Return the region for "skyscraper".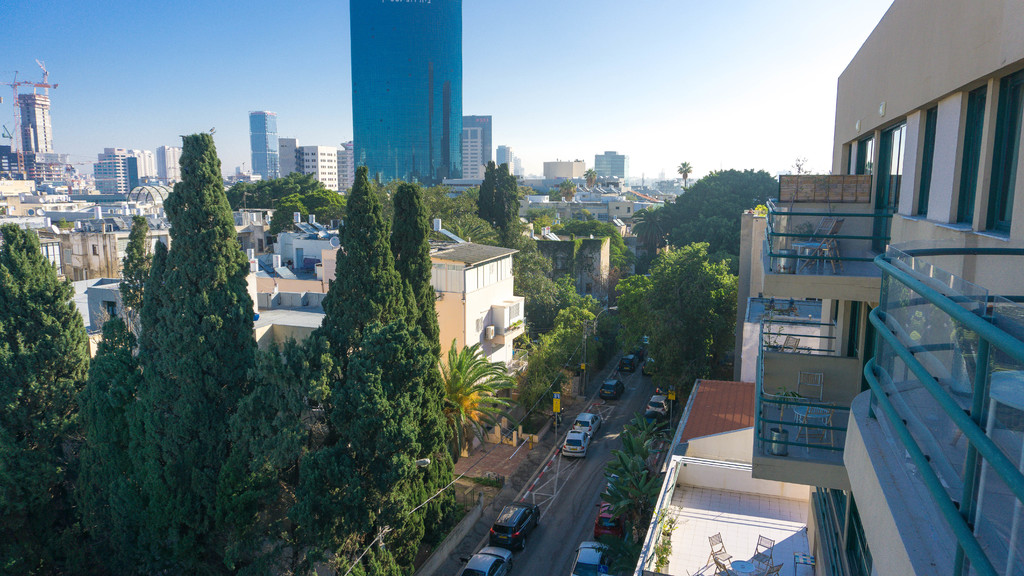
BBox(332, 16, 490, 193).
